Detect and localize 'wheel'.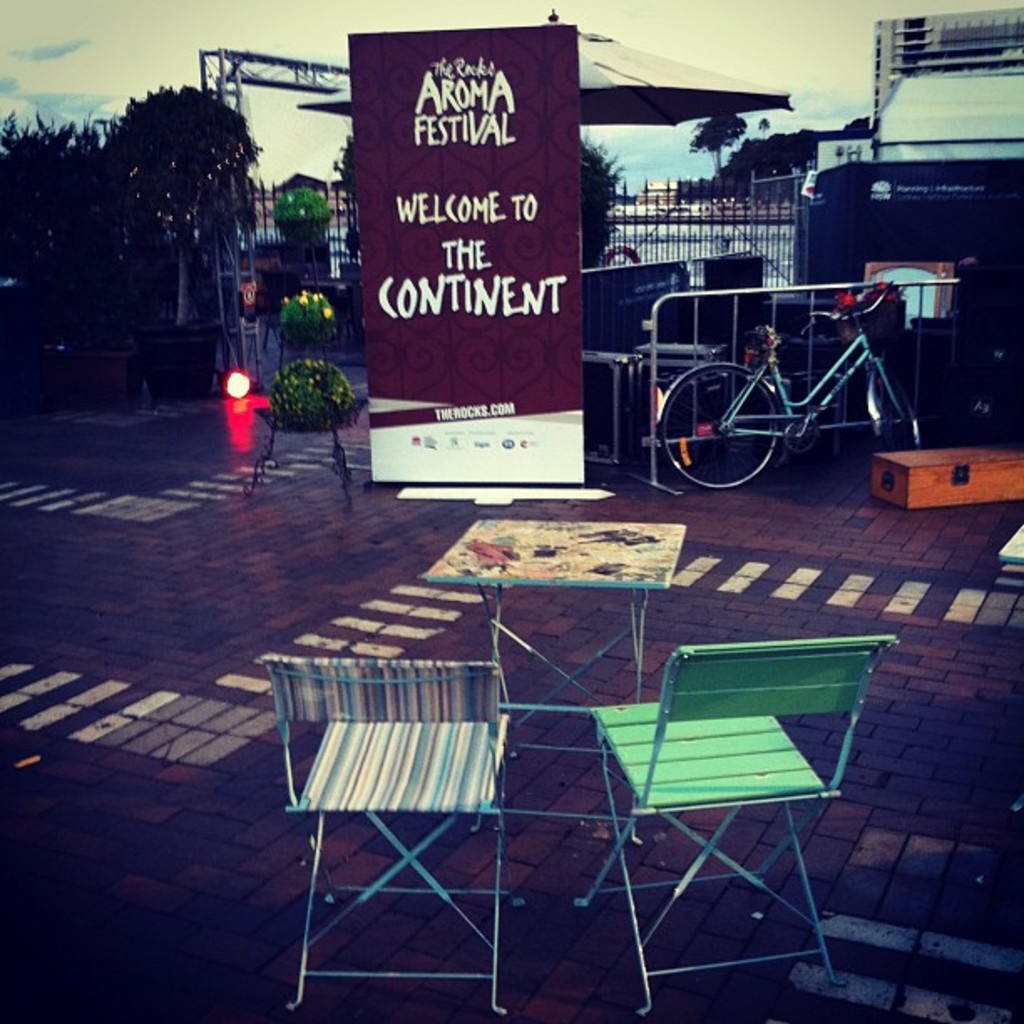
Localized at left=872, top=393, right=924, bottom=455.
